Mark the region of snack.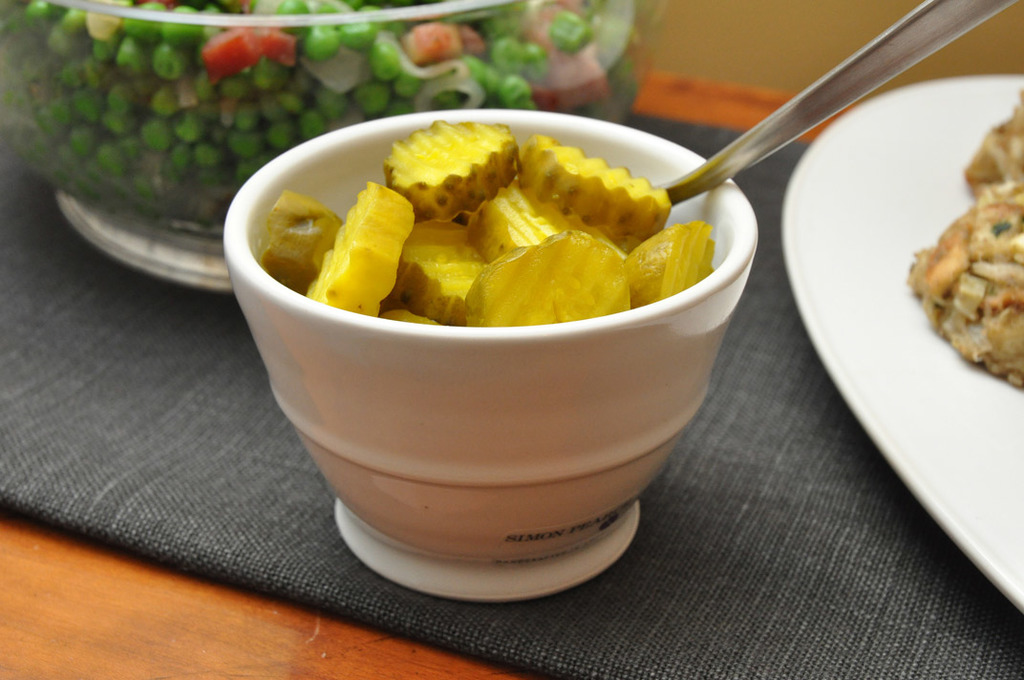
Region: (914,180,1023,376).
